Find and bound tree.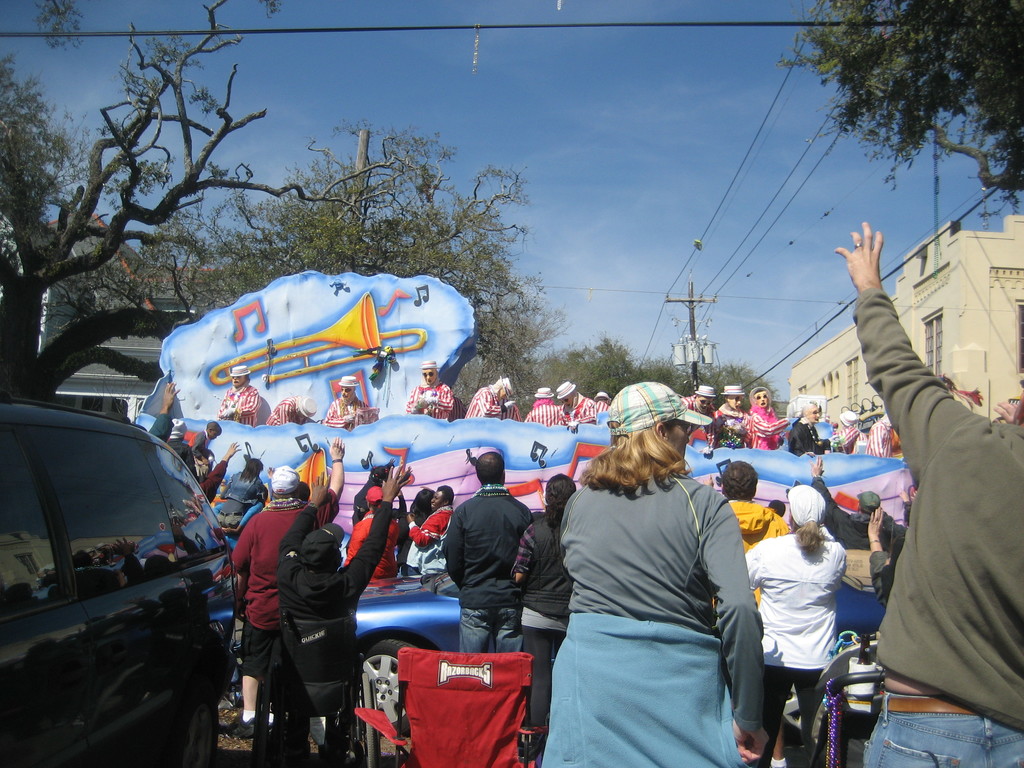
Bound: {"left": 777, "top": 1, "right": 1023, "bottom": 218}.
